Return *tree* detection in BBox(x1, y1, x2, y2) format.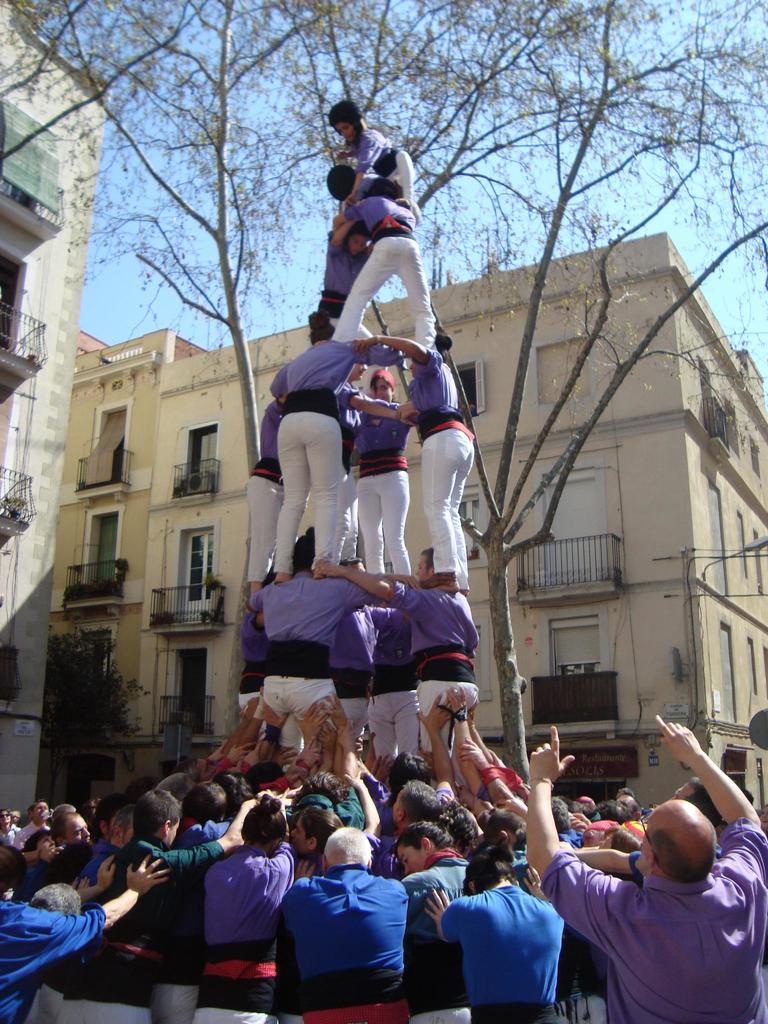
BBox(0, 0, 767, 803).
